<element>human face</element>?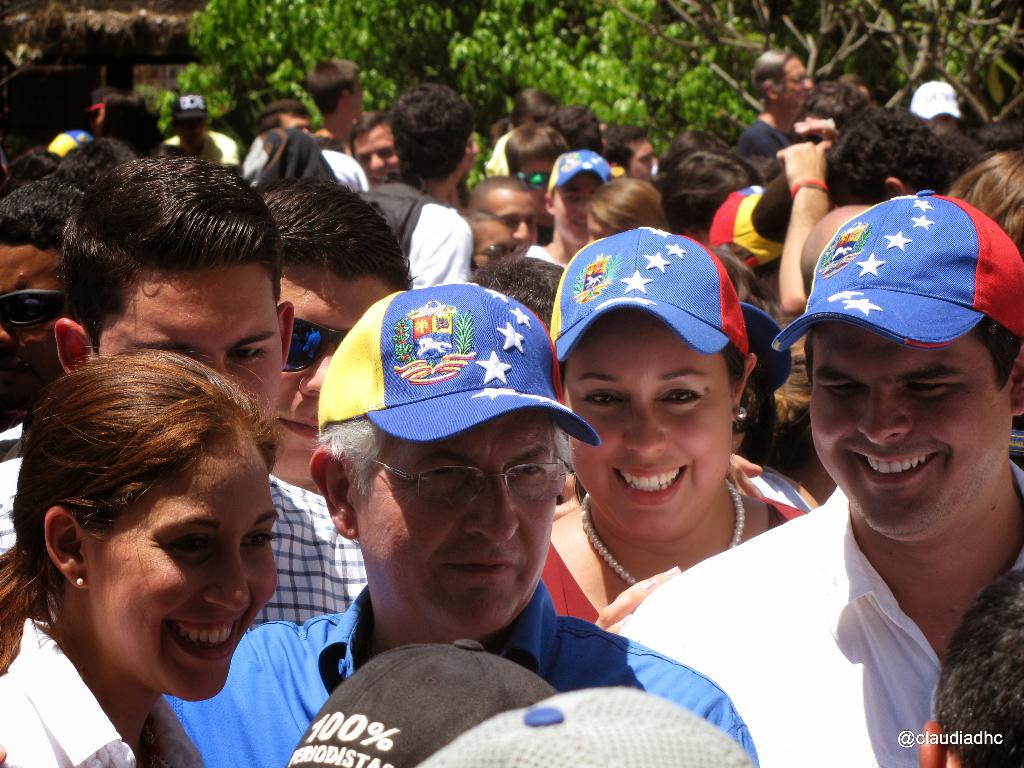
(630, 127, 659, 184)
